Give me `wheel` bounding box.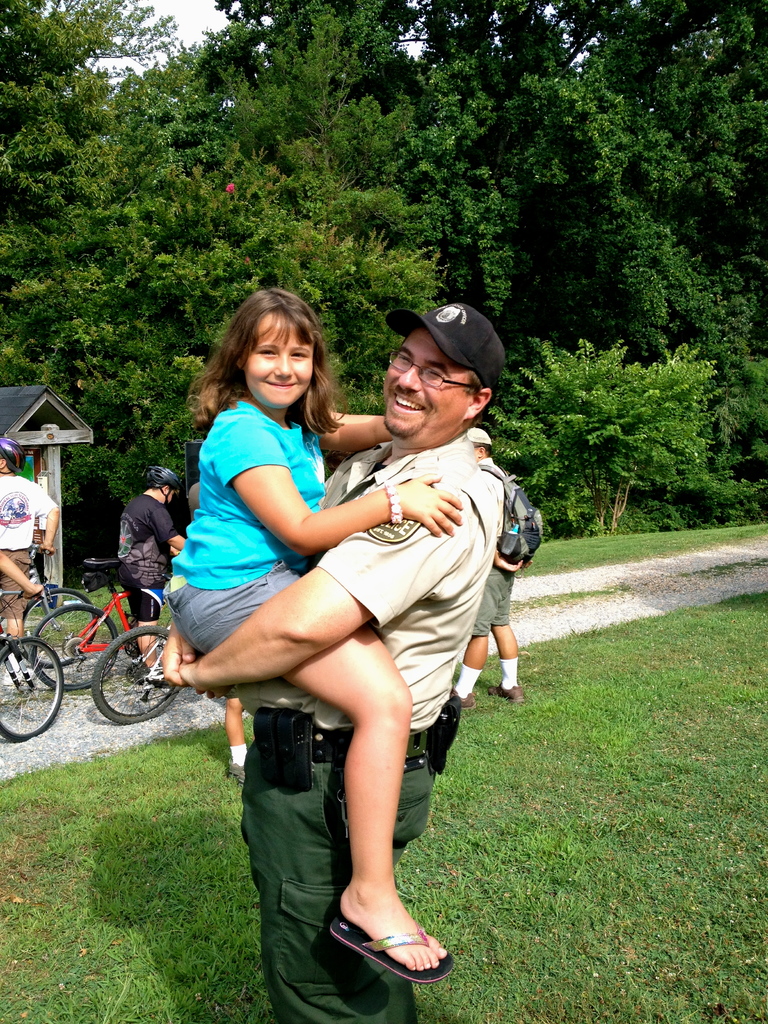
pyautogui.locateOnScreen(0, 638, 65, 743).
